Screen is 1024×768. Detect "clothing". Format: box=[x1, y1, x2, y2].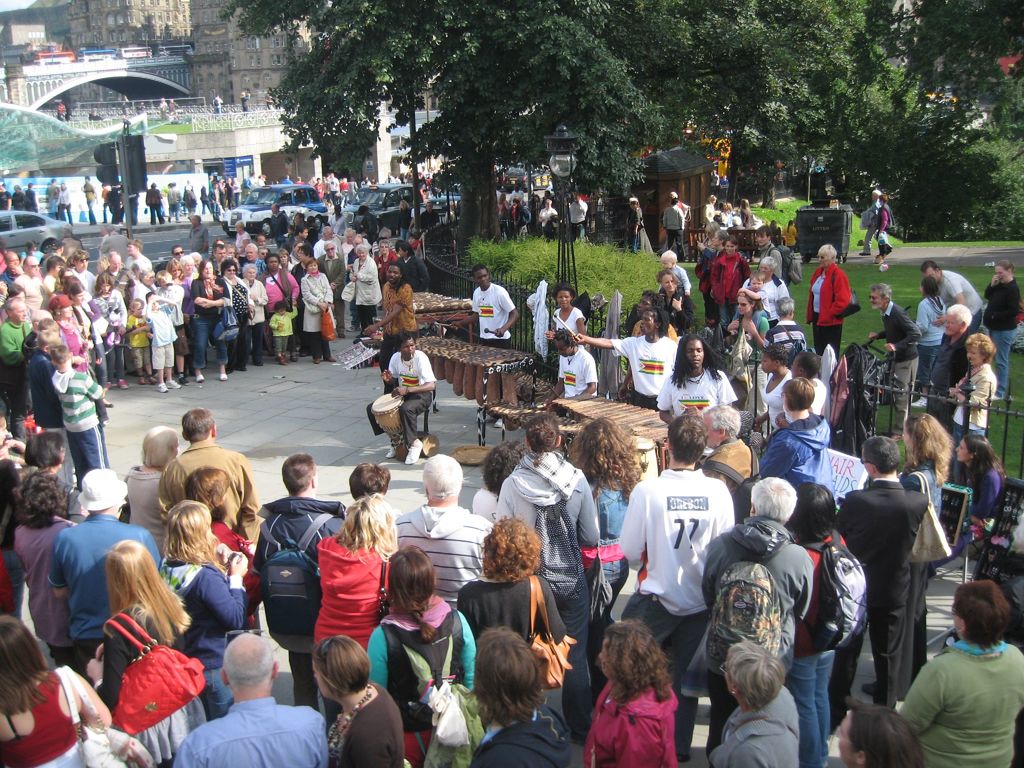
box=[191, 273, 231, 369].
